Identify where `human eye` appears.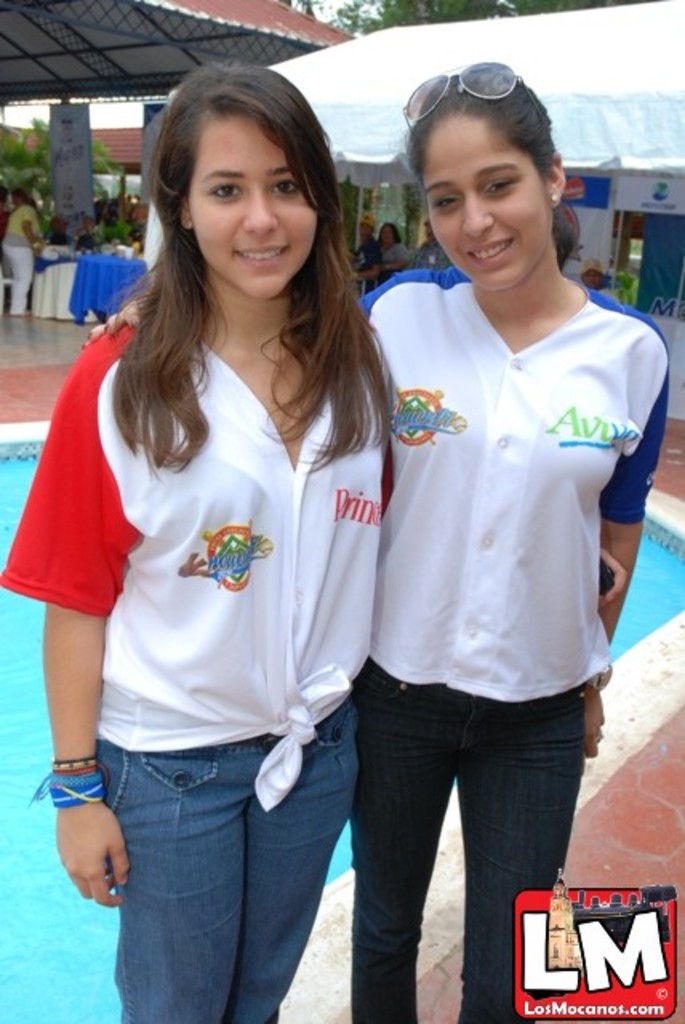
Appears at [266, 174, 302, 205].
